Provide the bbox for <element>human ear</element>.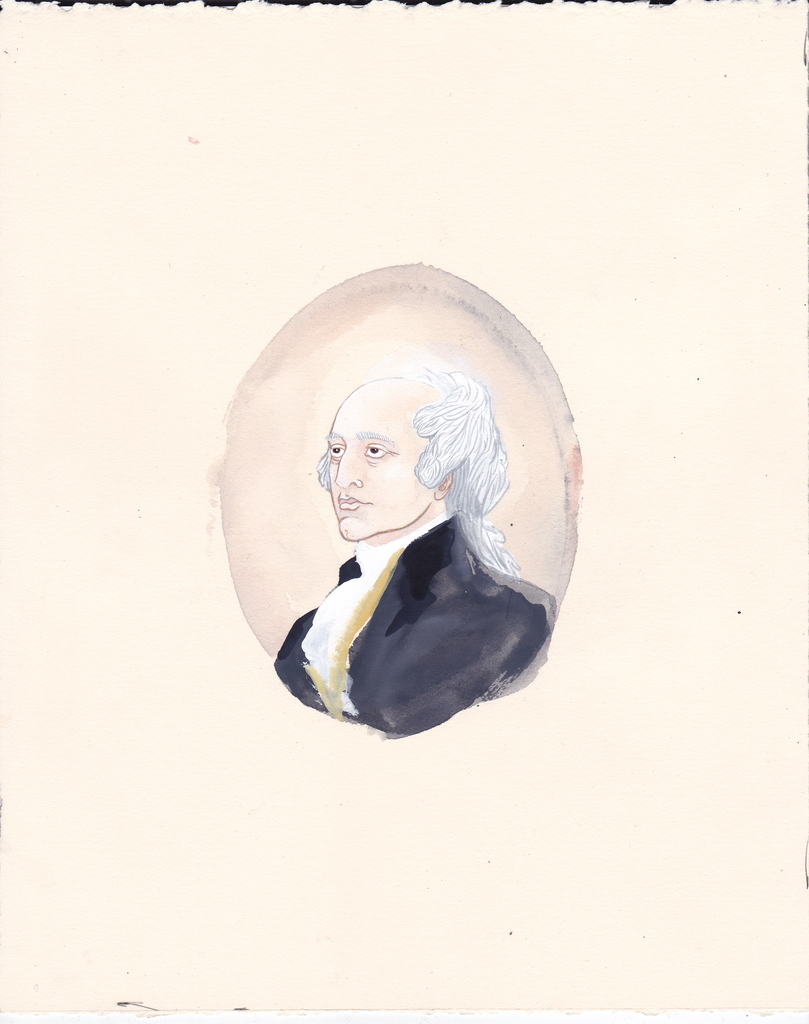
left=432, top=476, right=454, bottom=498.
